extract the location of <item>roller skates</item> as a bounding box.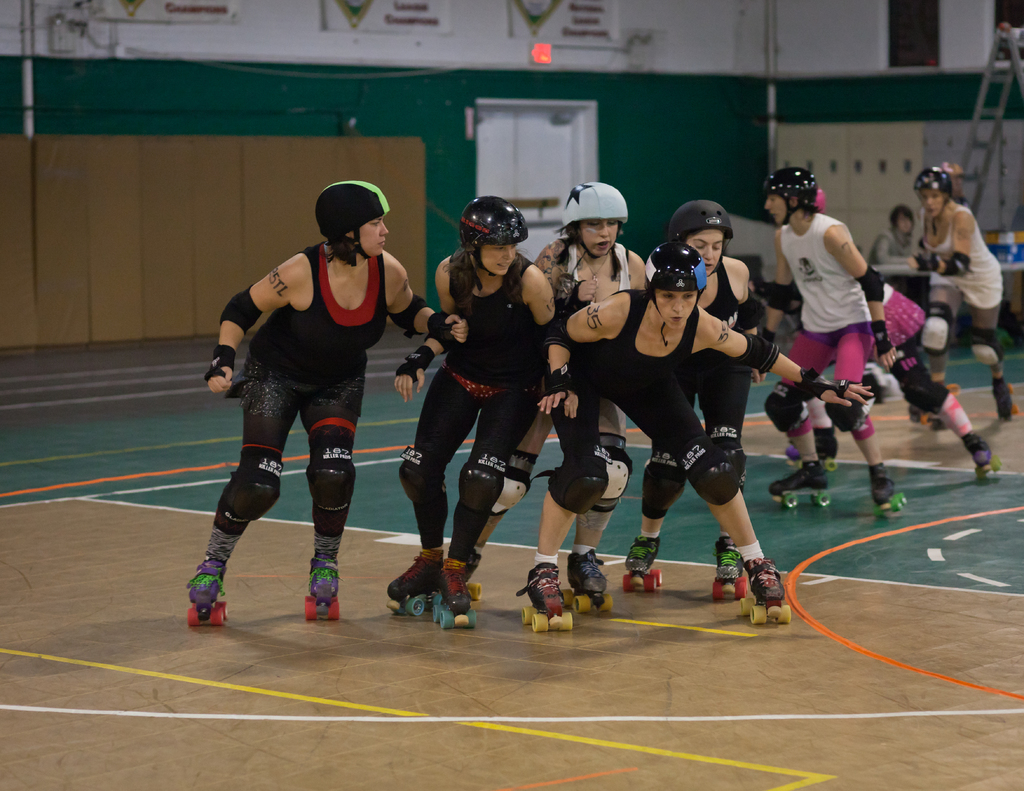
(x1=304, y1=554, x2=340, y2=622).
